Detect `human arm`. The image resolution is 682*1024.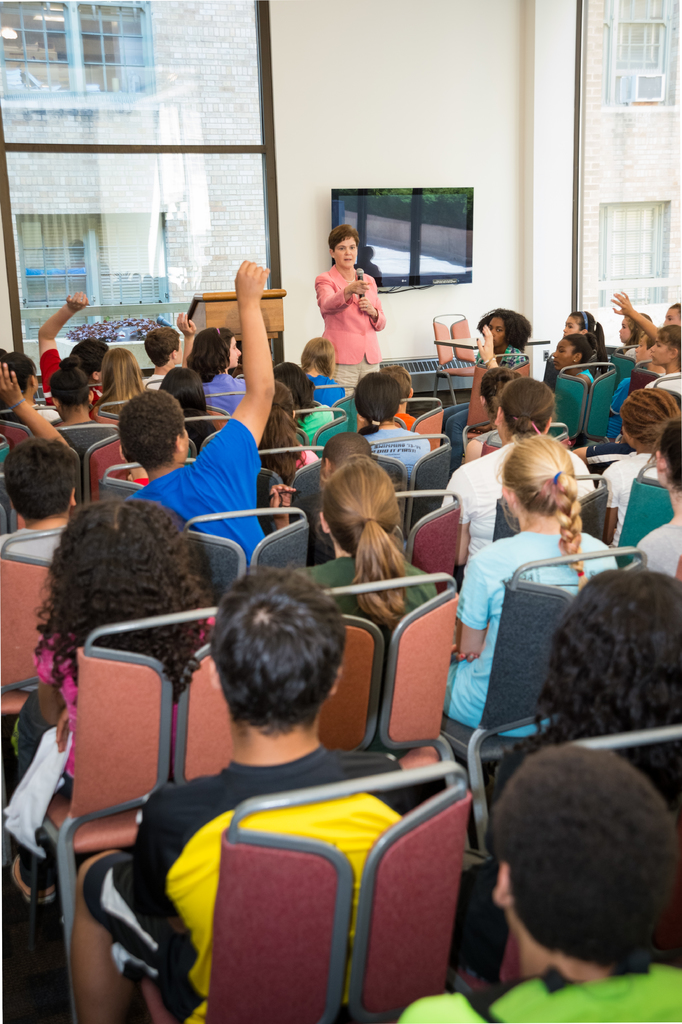
[left=0, top=349, right=83, bottom=455].
